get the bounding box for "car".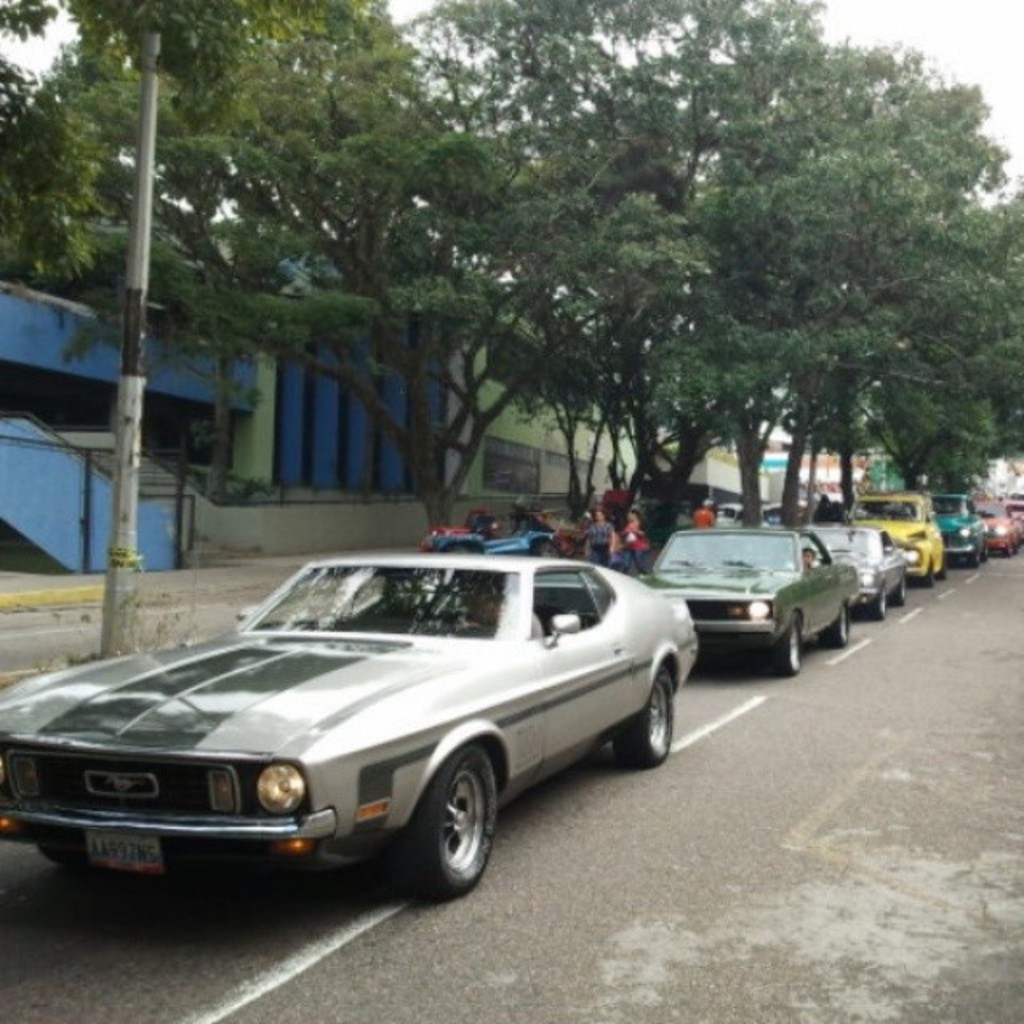
(1000,494,1022,531).
